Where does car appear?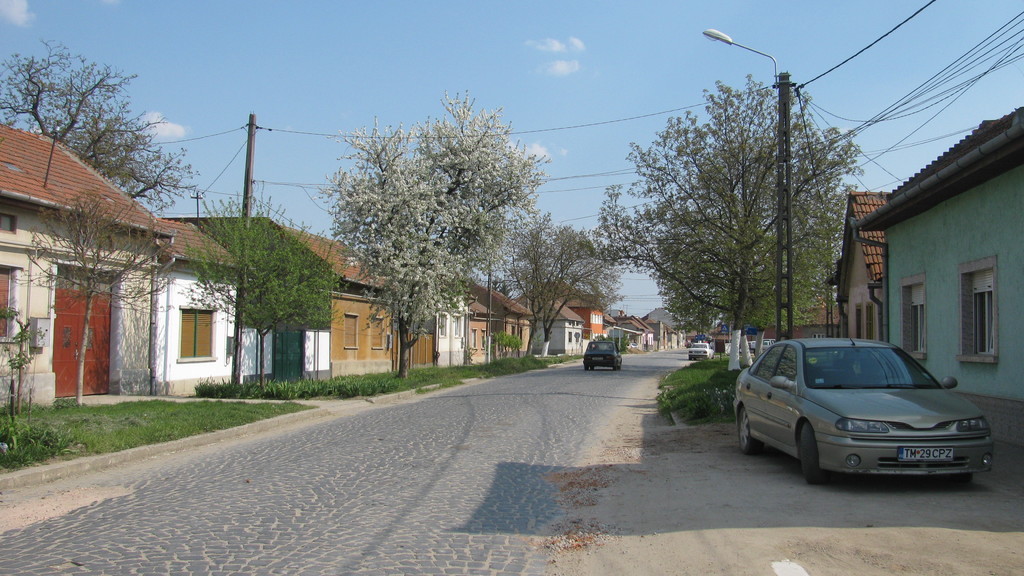
Appears at rect(764, 340, 774, 346).
